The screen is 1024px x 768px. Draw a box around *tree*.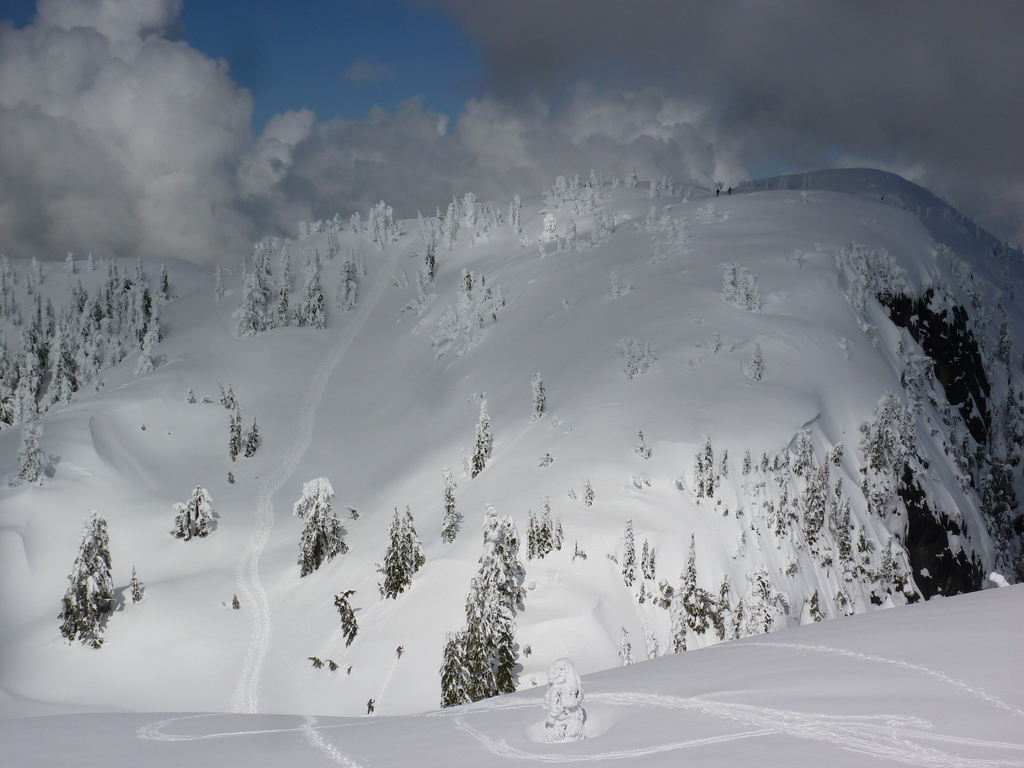
region(539, 214, 554, 248).
